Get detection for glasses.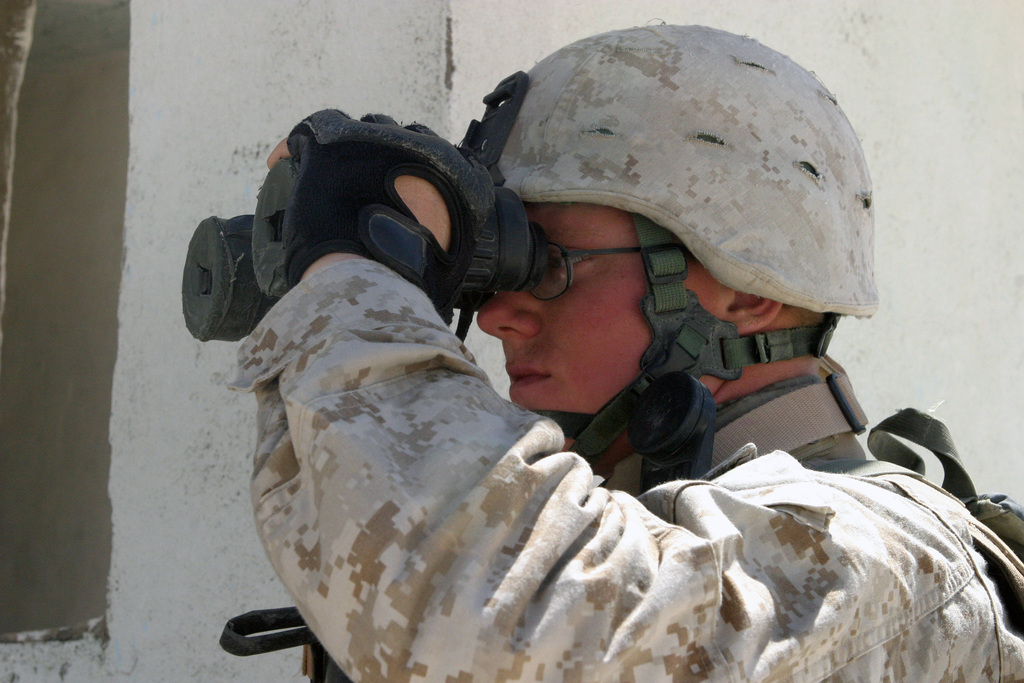
Detection: box(524, 237, 682, 312).
